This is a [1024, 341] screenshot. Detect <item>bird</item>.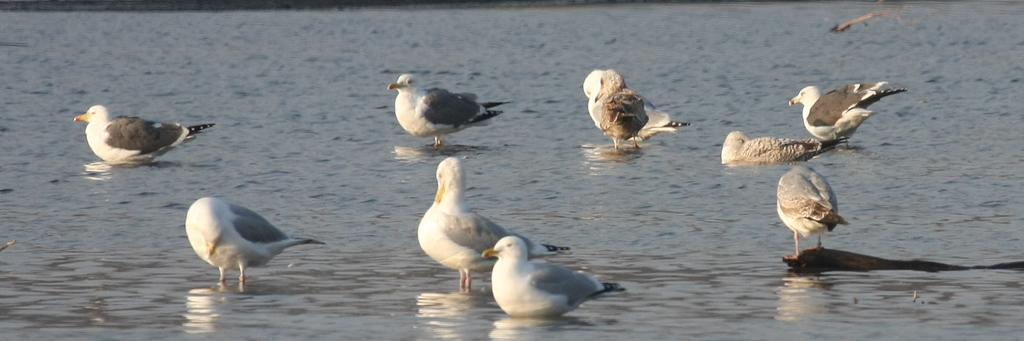
<bbox>776, 163, 850, 261</bbox>.
